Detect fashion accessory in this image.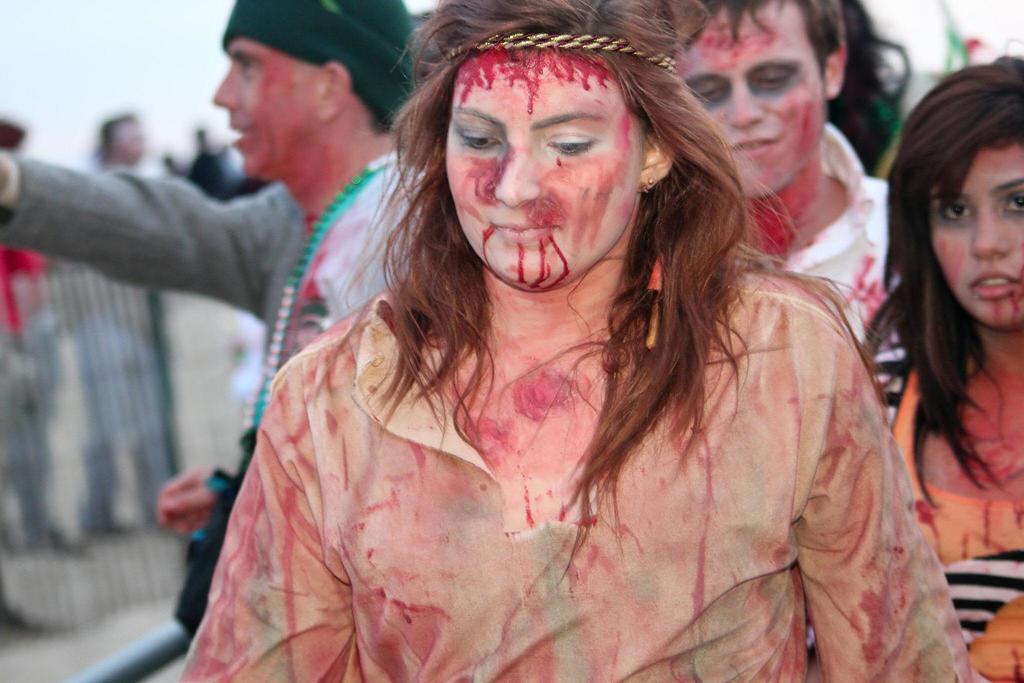
Detection: <box>445,28,676,76</box>.
